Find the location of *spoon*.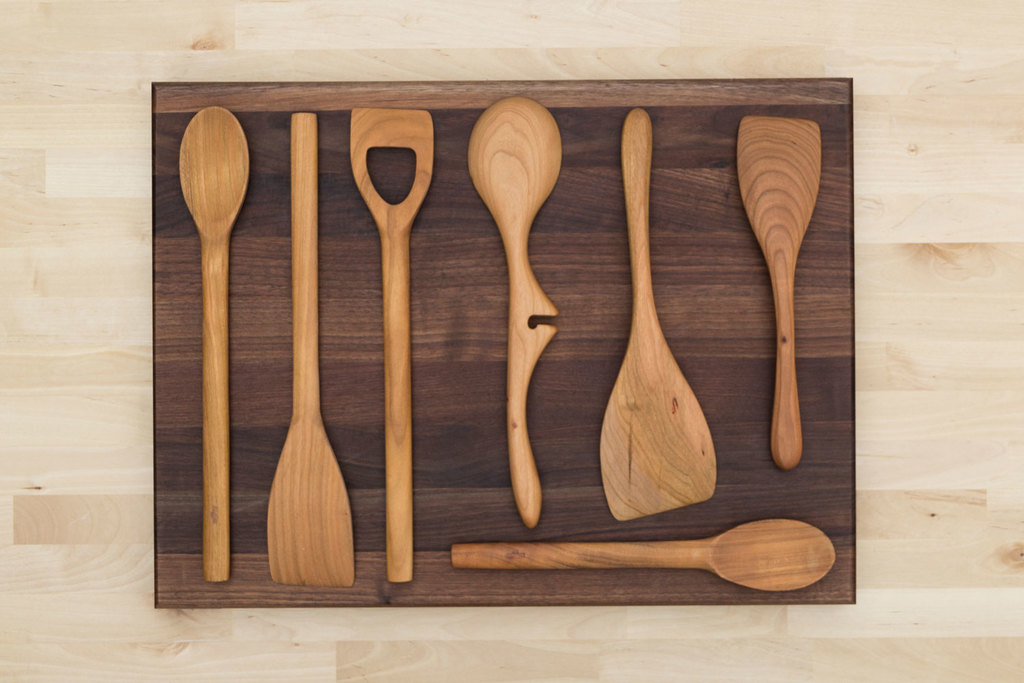
Location: <bbox>464, 94, 565, 531</bbox>.
